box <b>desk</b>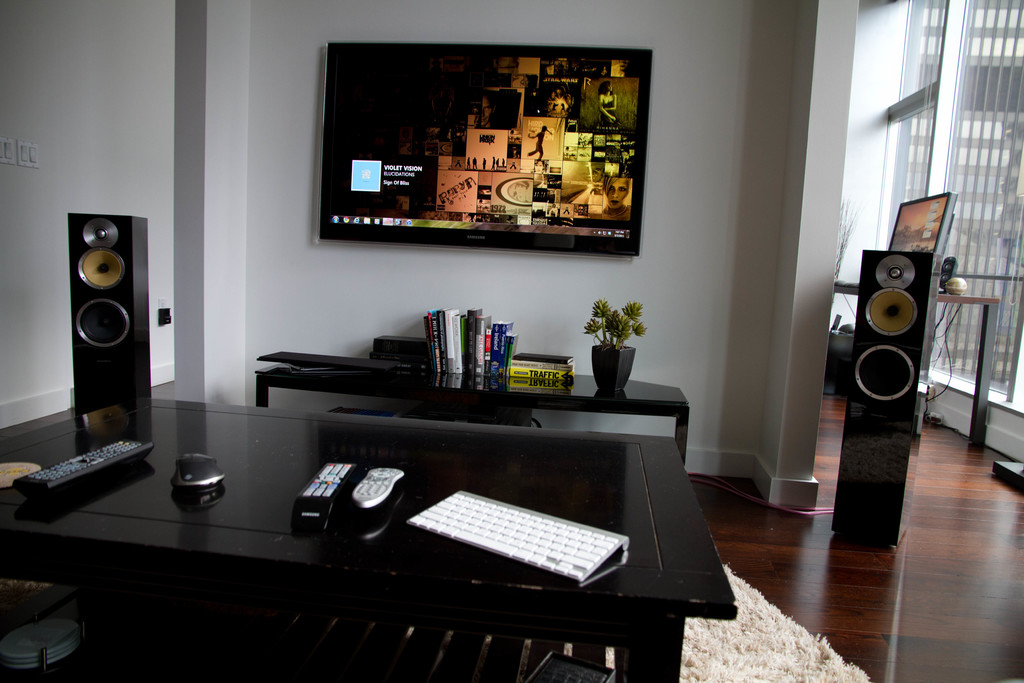
detection(0, 405, 776, 677)
